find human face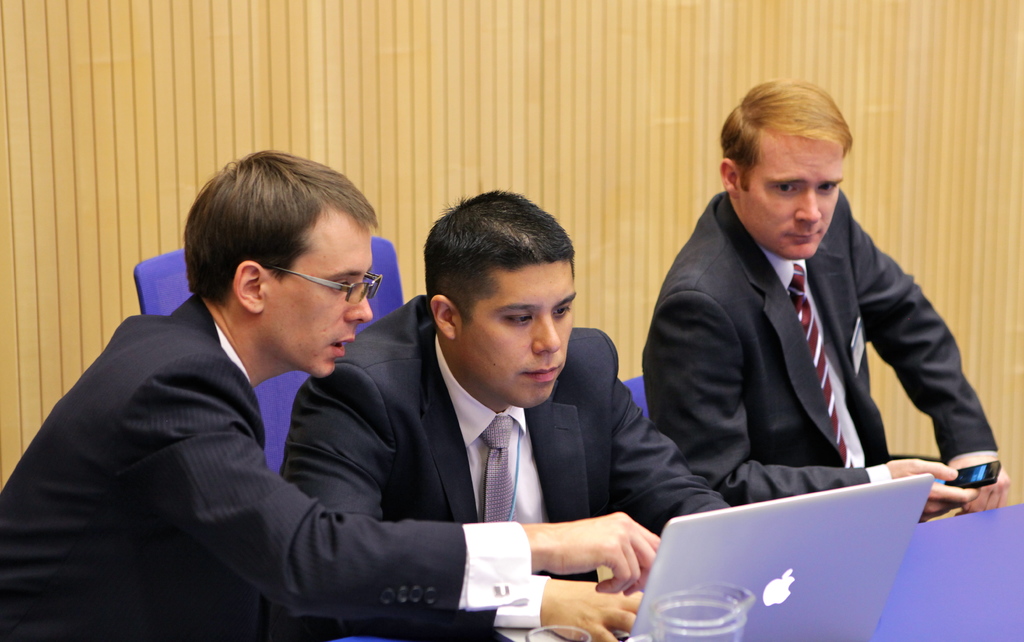
459:259:576:408
